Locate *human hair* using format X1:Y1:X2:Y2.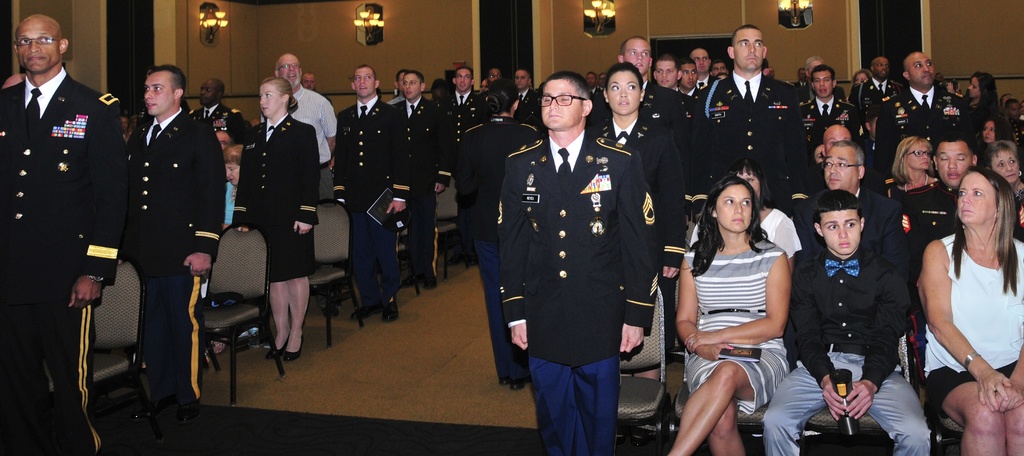
543:70:595:103.
